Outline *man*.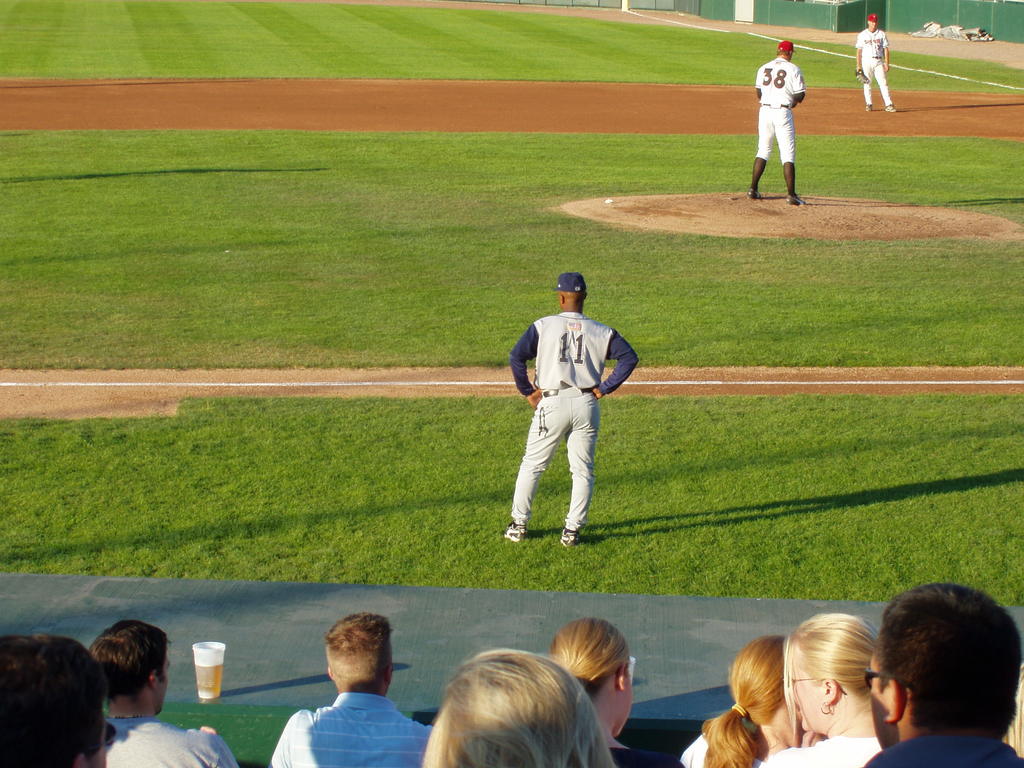
Outline: [x1=264, y1=608, x2=435, y2=767].
